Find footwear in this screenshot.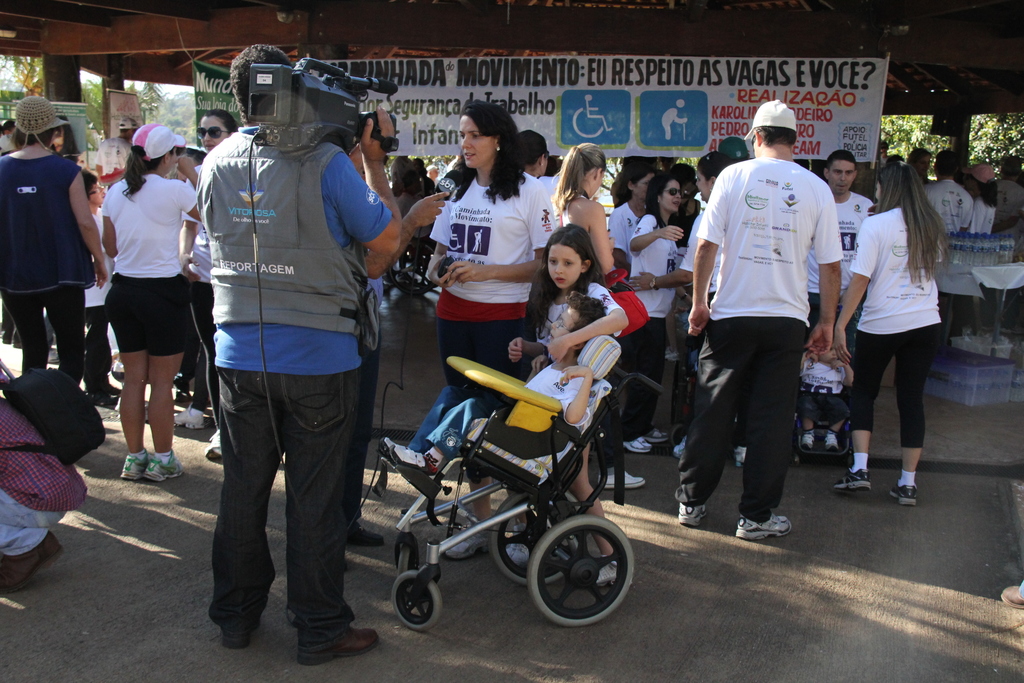
The bounding box for footwear is Rect(144, 451, 188, 480).
